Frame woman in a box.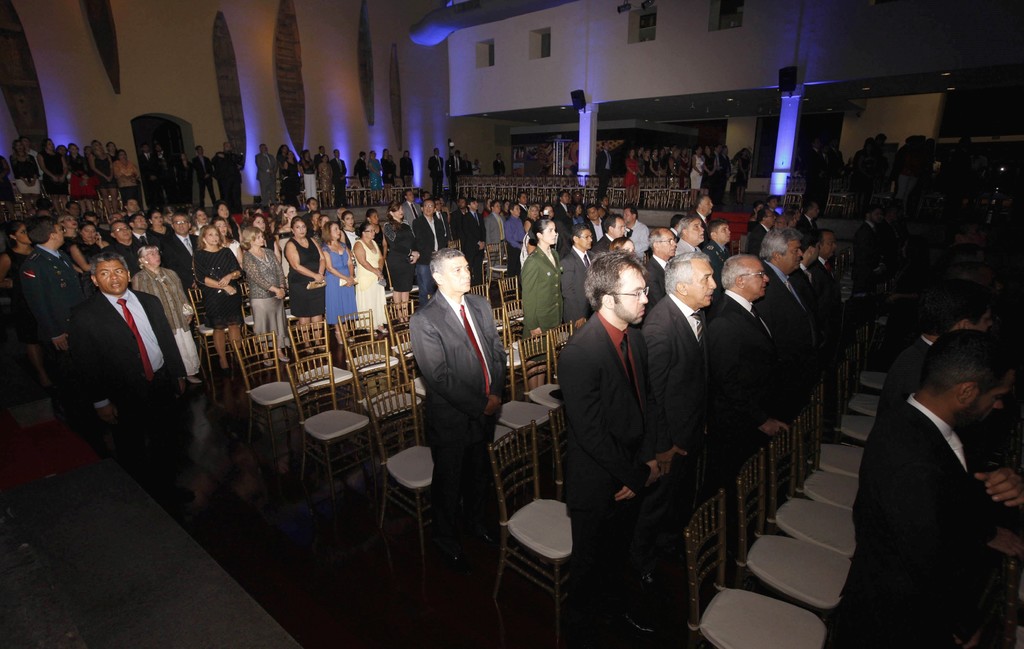
(left=301, top=148, right=317, bottom=199).
